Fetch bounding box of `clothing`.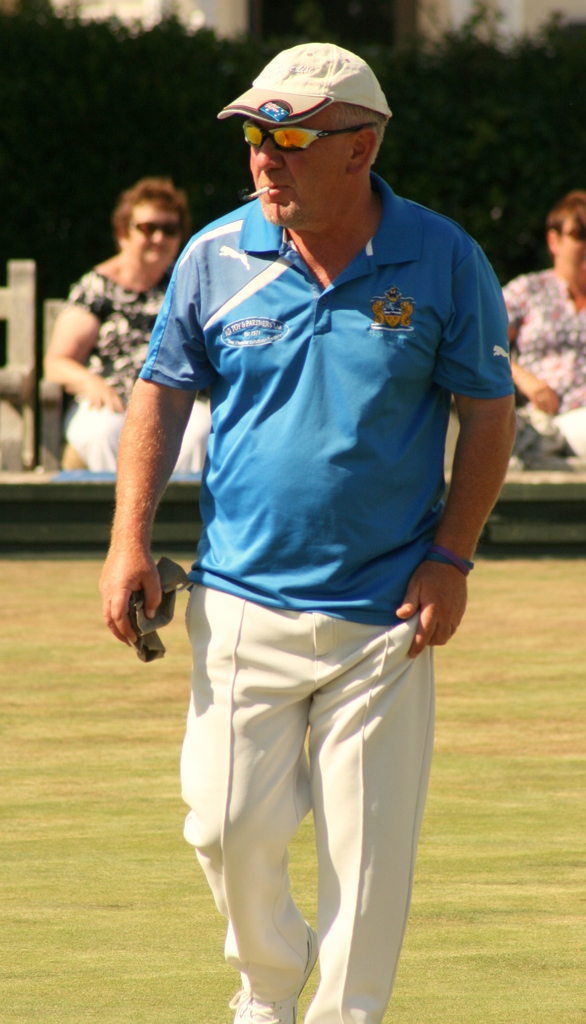
Bbox: (141,172,517,1023).
